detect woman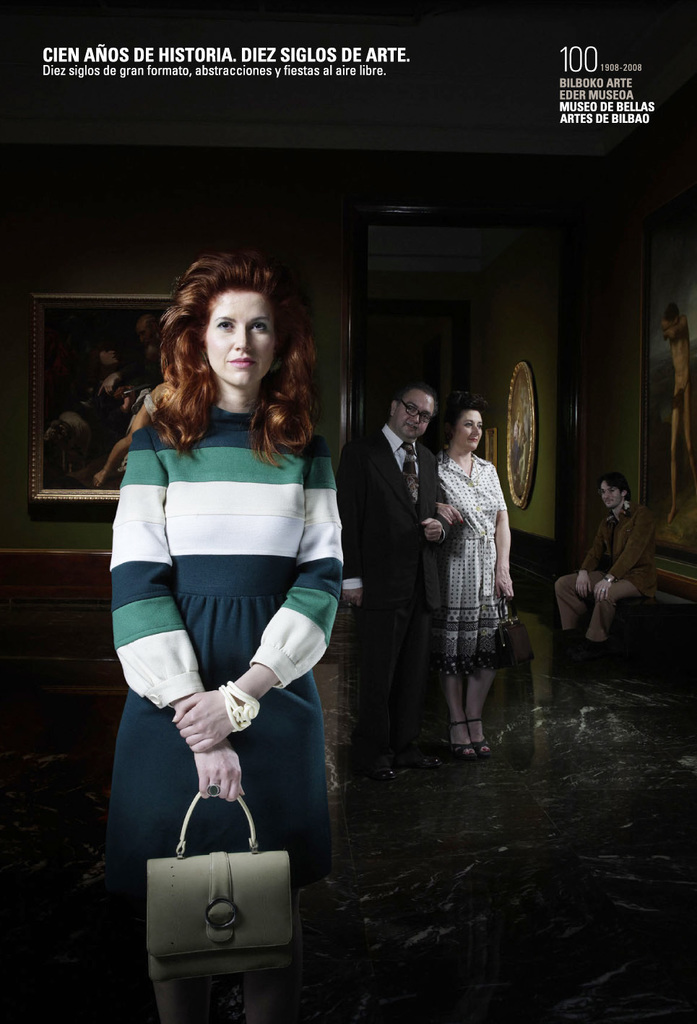
rect(433, 391, 514, 756)
